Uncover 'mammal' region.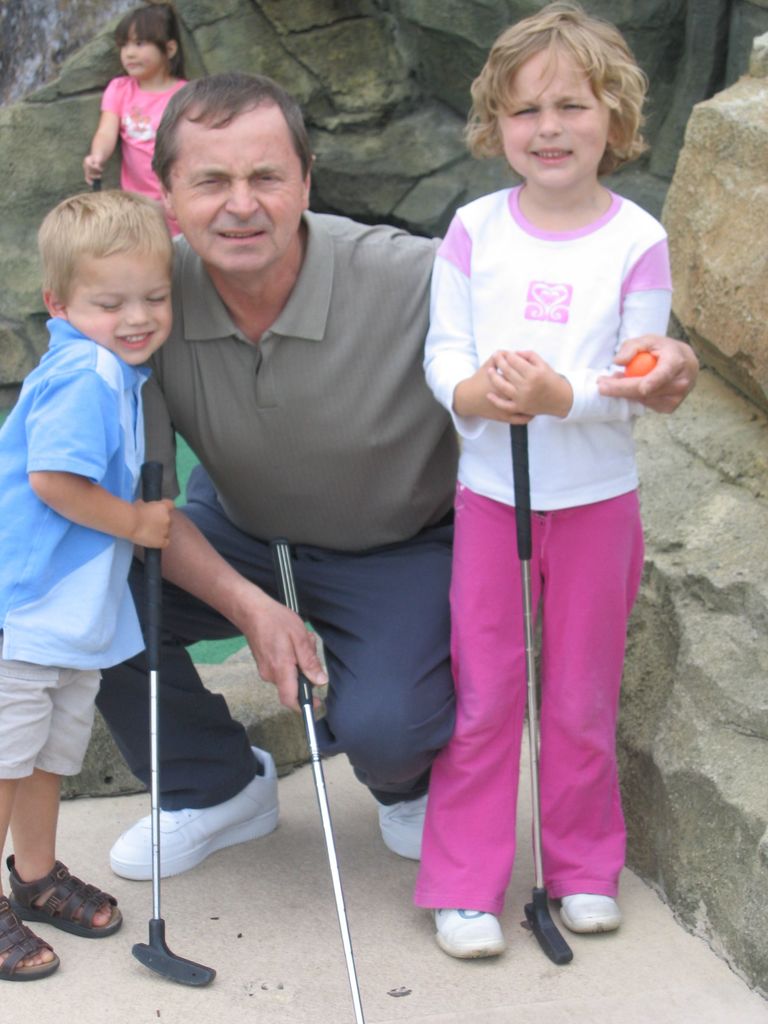
Uncovered: (0,182,179,977).
